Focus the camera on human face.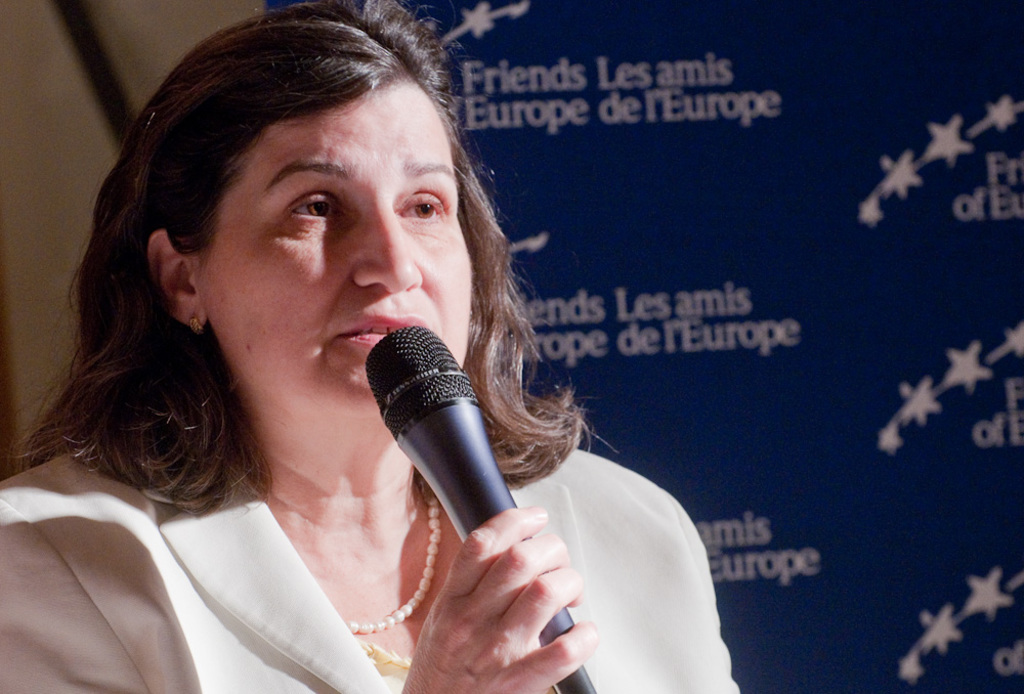
Focus region: rect(207, 80, 472, 409).
